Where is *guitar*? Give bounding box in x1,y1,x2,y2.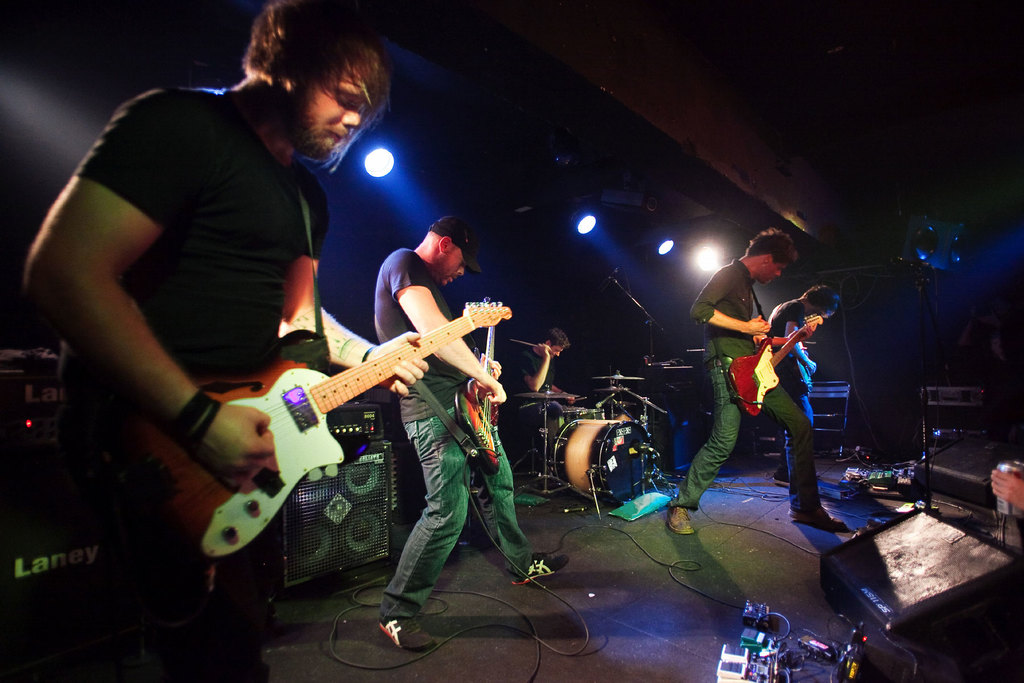
719,315,828,422.
